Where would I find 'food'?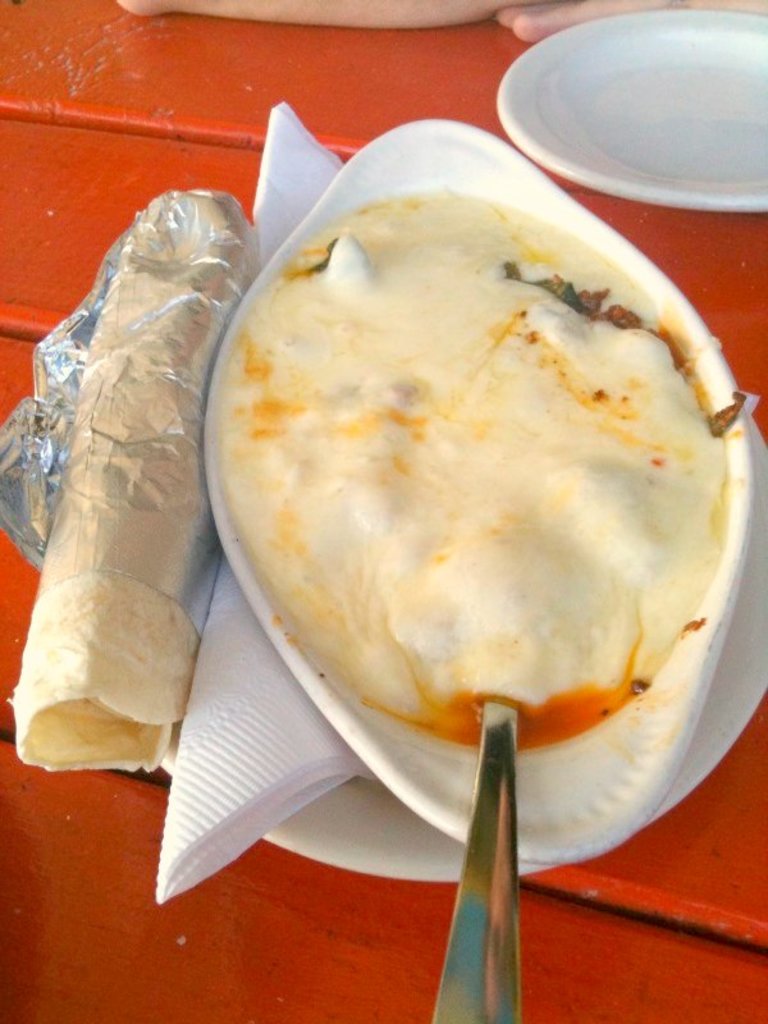
At region(4, 567, 204, 774).
